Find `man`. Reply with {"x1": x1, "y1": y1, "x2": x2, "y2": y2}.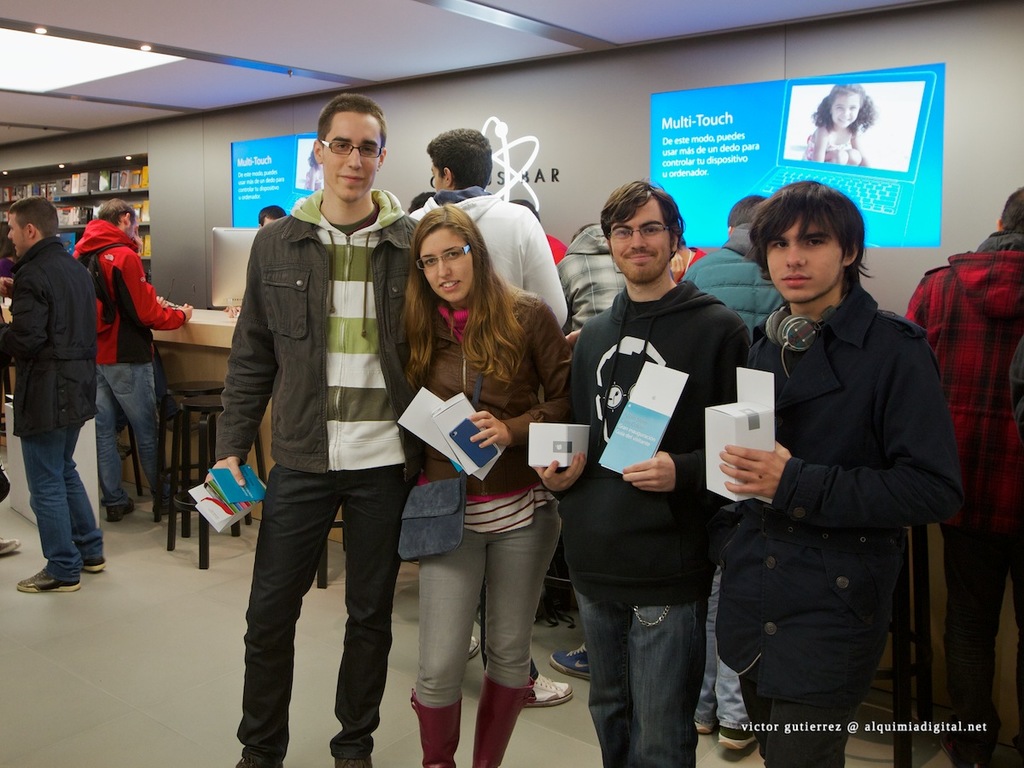
{"x1": 536, "y1": 177, "x2": 748, "y2": 767}.
